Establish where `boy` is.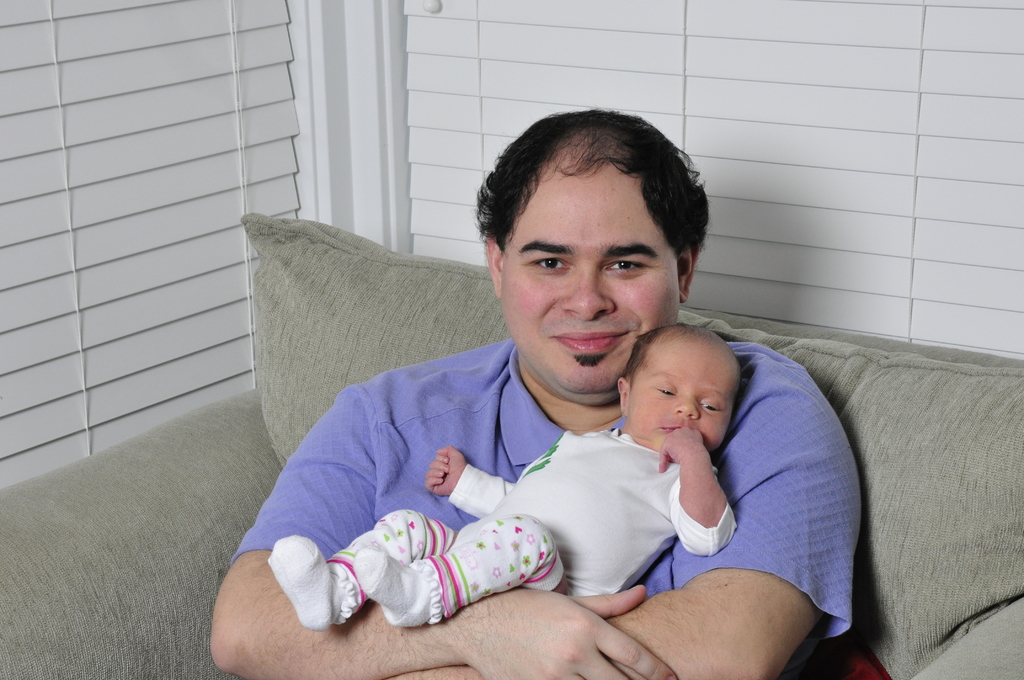
Established at bbox=(214, 114, 852, 679).
